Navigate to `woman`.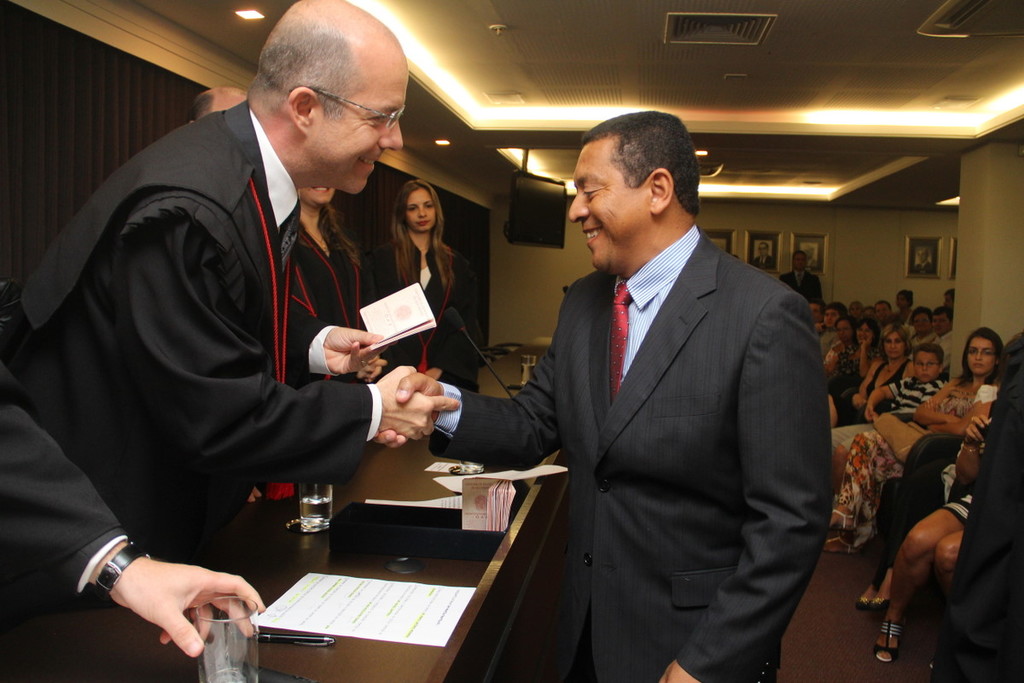
Navigation target: crop(818, 324, 1003, 563).
